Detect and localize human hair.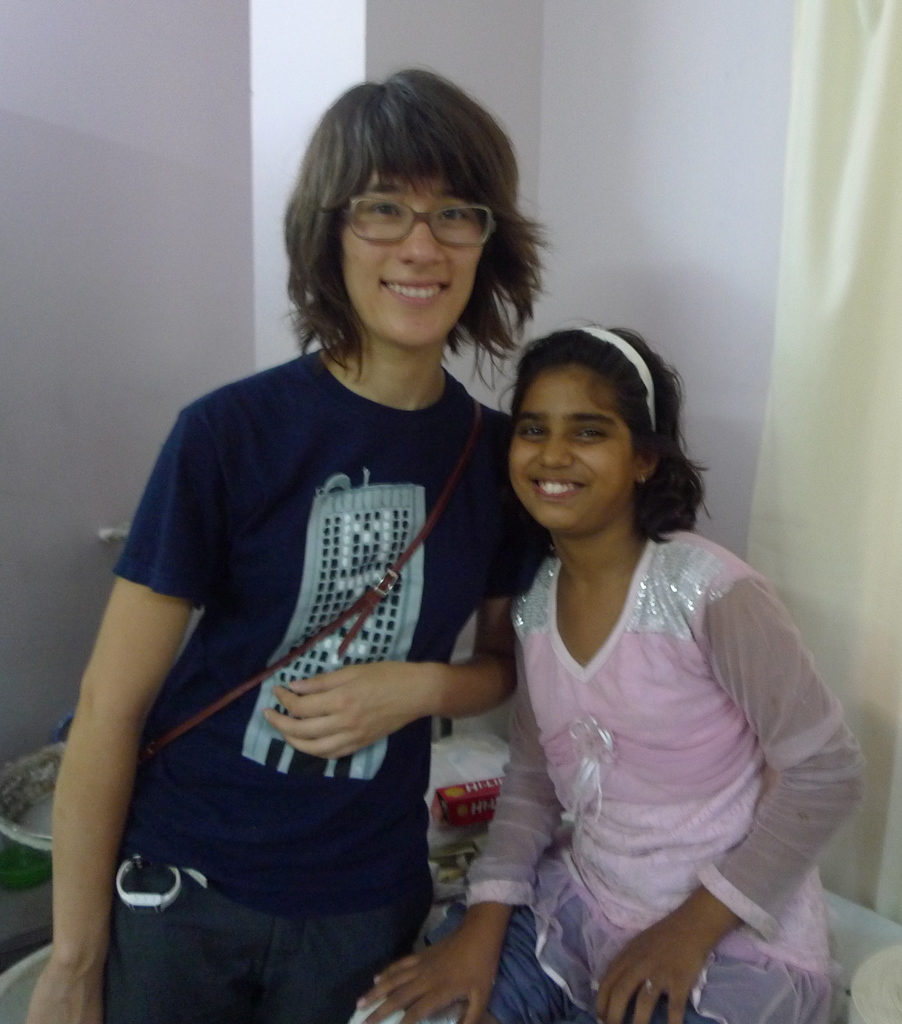
Localized at x1=499 y1=329 x2=716 y2=537.
